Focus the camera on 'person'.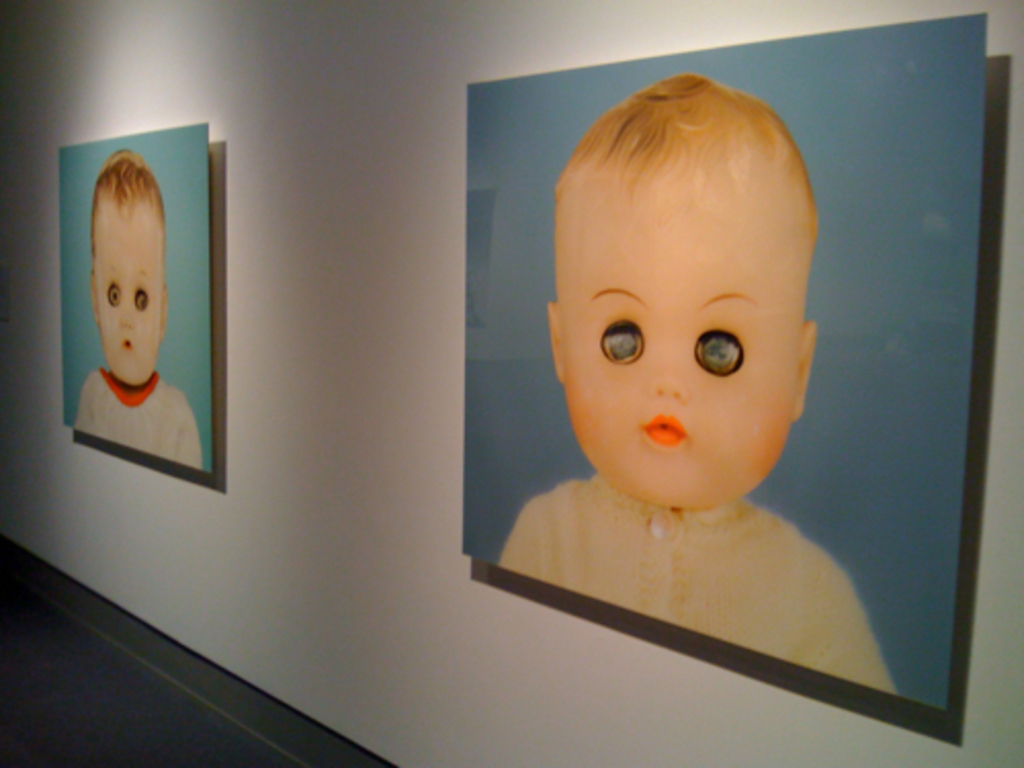
Focus region: pyautogui.locateOnScreen(70, 150, 205, 469).
